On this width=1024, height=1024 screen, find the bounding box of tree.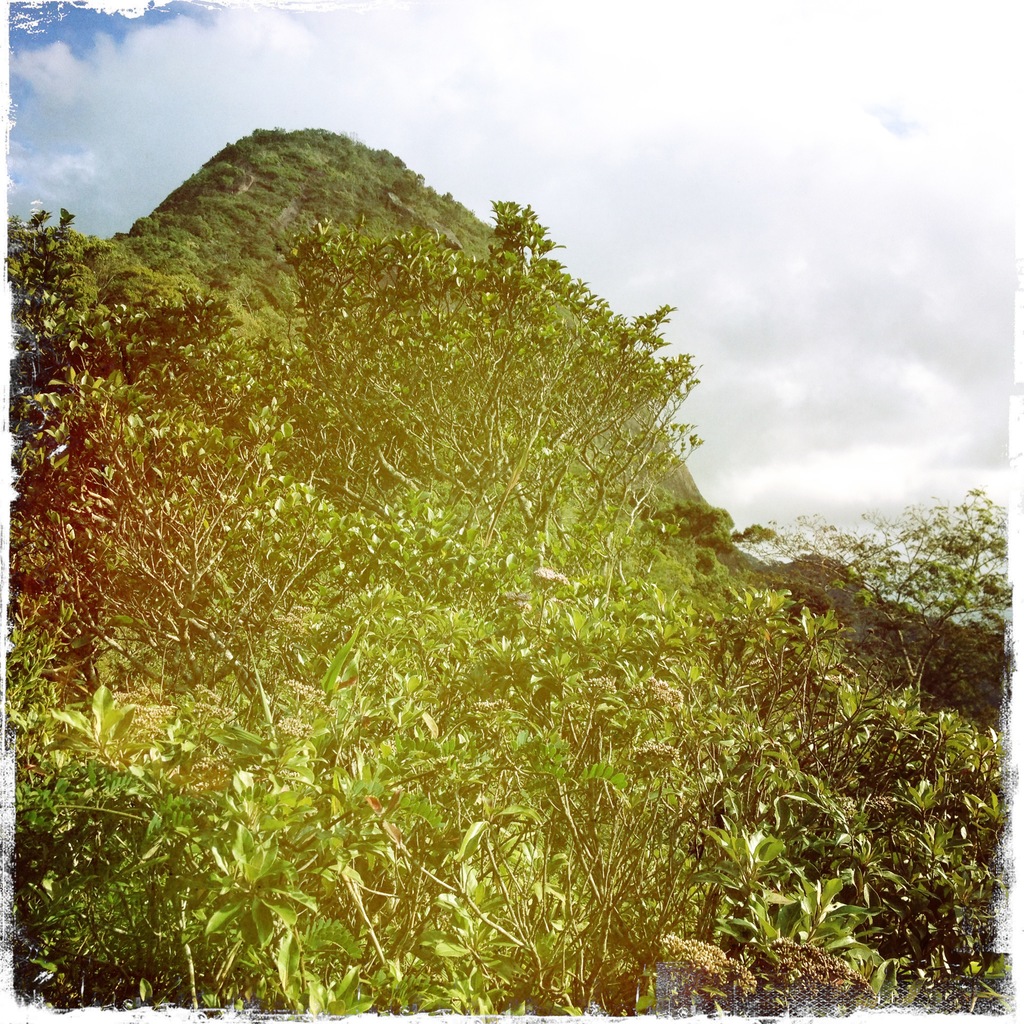
Bounding box: <region>15, 460, 750, 1007</region>.
